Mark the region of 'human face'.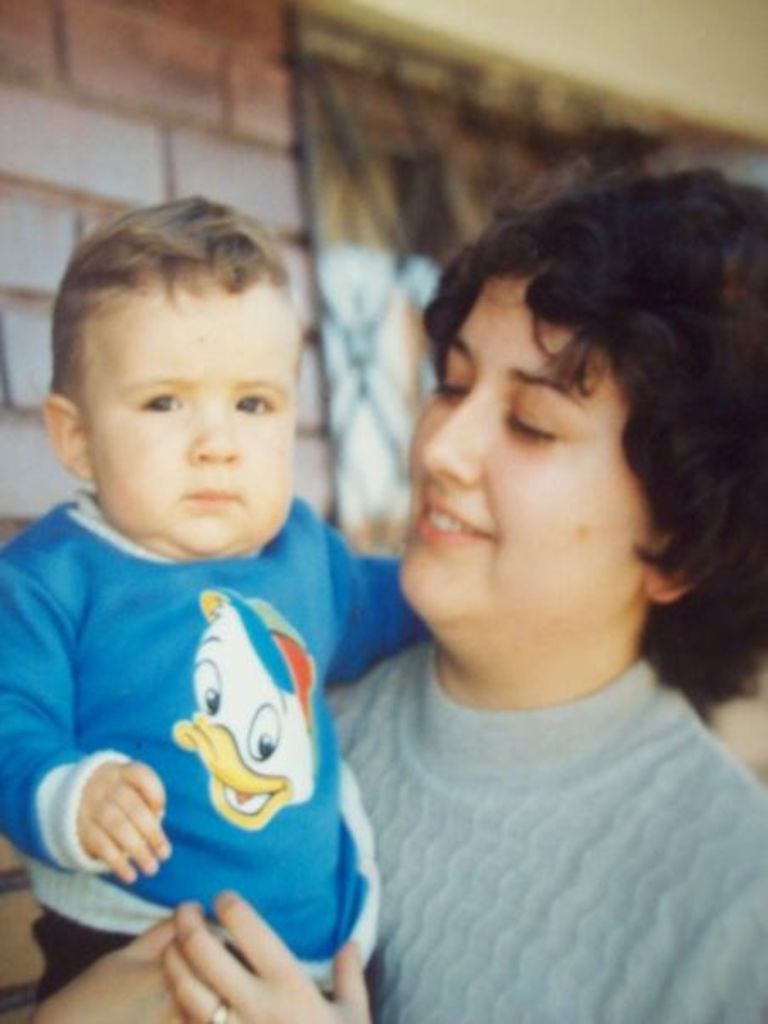
Region: pyautogui.locateOnScreen(85, 271, 297, 556).
